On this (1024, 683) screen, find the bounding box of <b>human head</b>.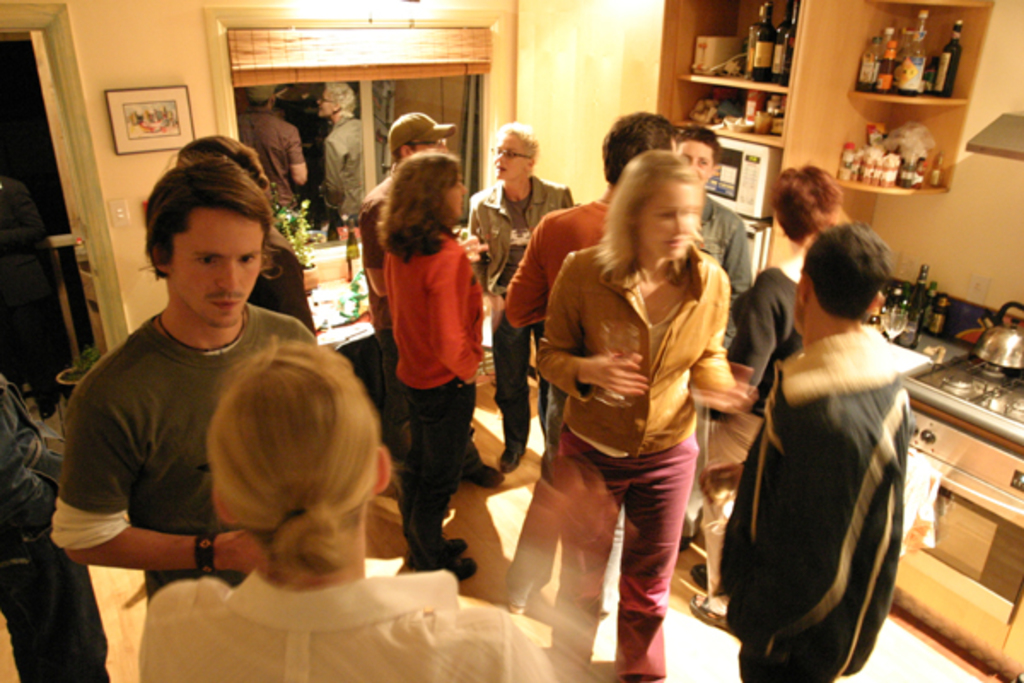
Bounding box: BBox(488, 120, 536, 181).
